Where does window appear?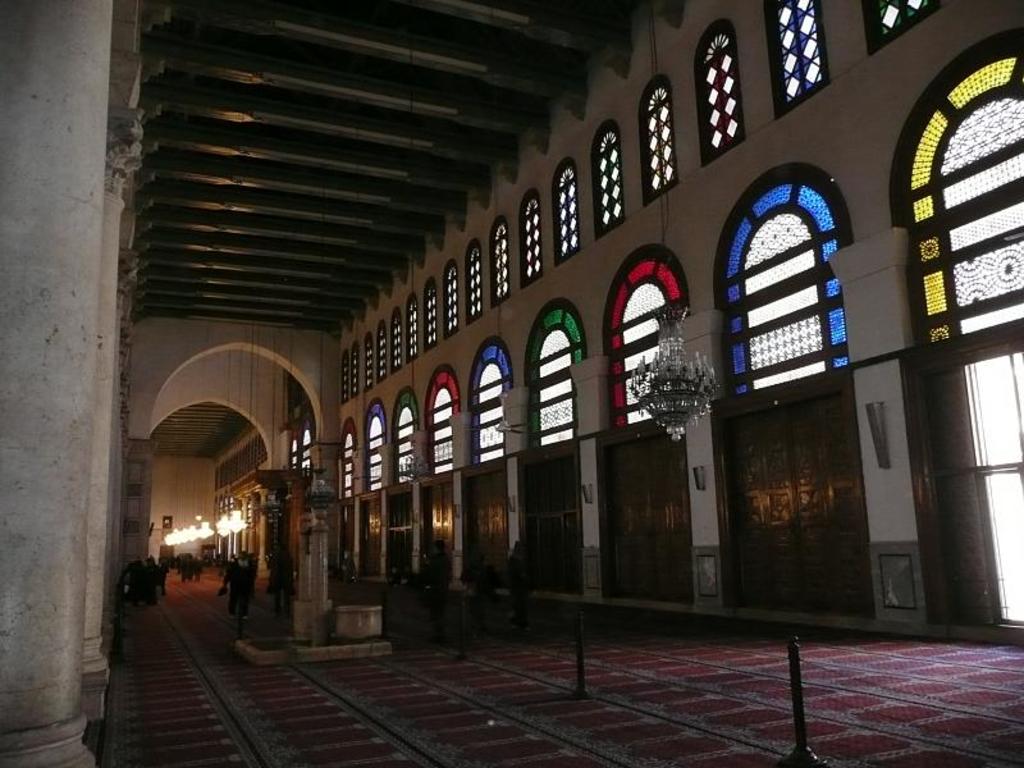
Appears at [left=453, top=342, right=511, bottom=474].
